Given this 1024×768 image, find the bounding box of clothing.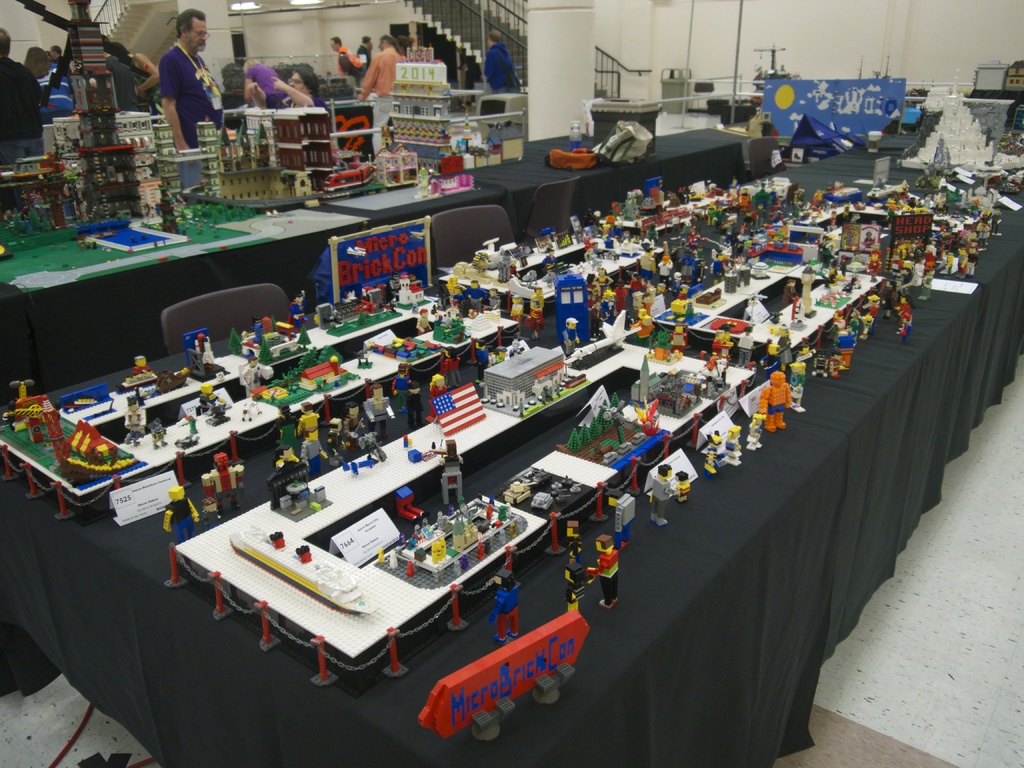
<bbox>125, 413, 140, 437</bbox>.
